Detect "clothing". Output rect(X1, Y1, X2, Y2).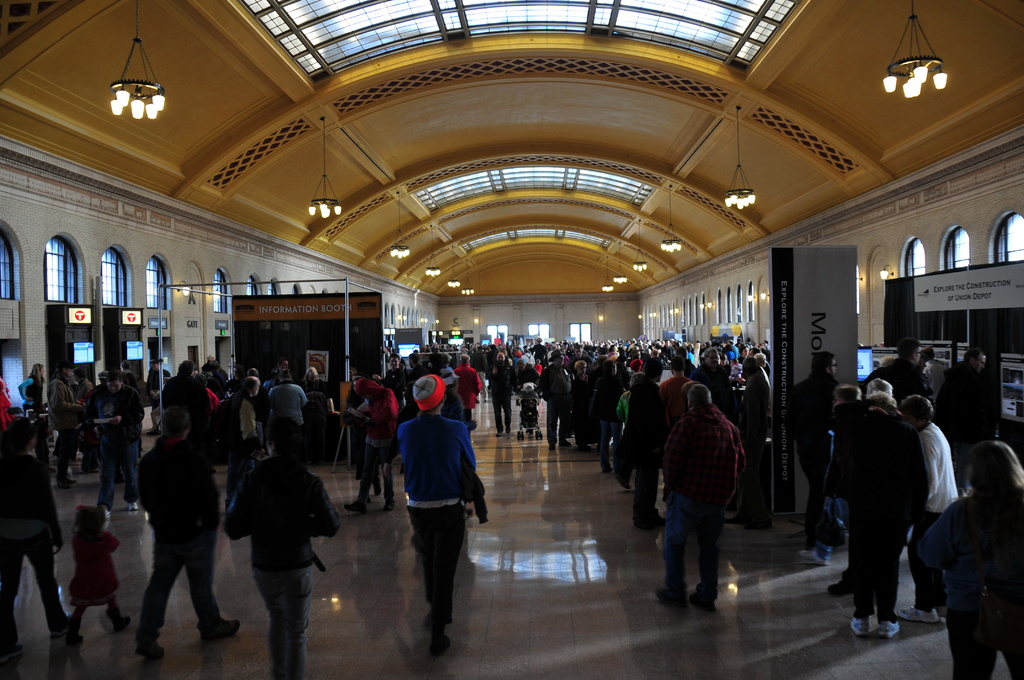
rect(123, 368, 139, 387).
